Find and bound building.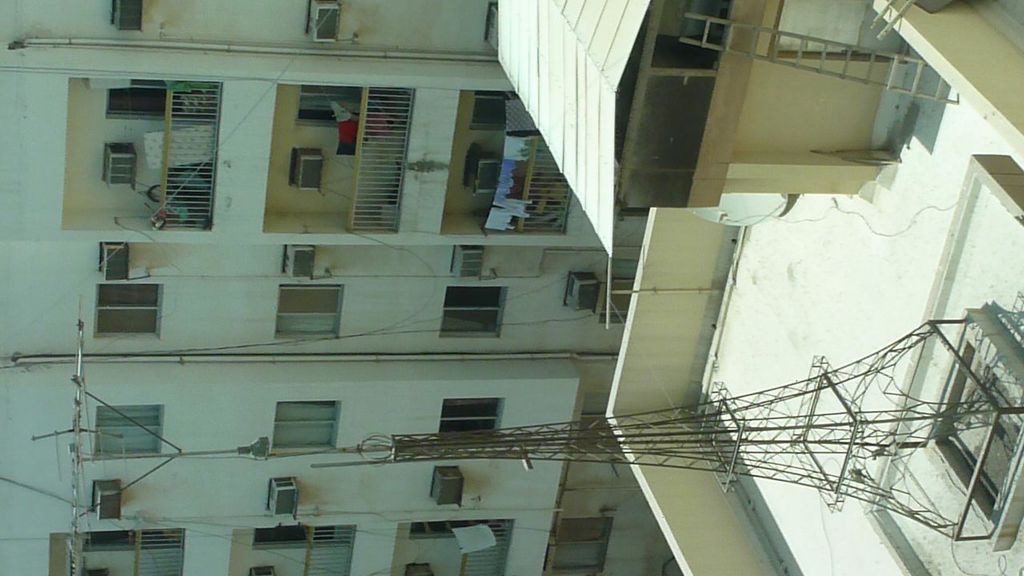
Bound: l=494, t=0, r=1023, b=575.
